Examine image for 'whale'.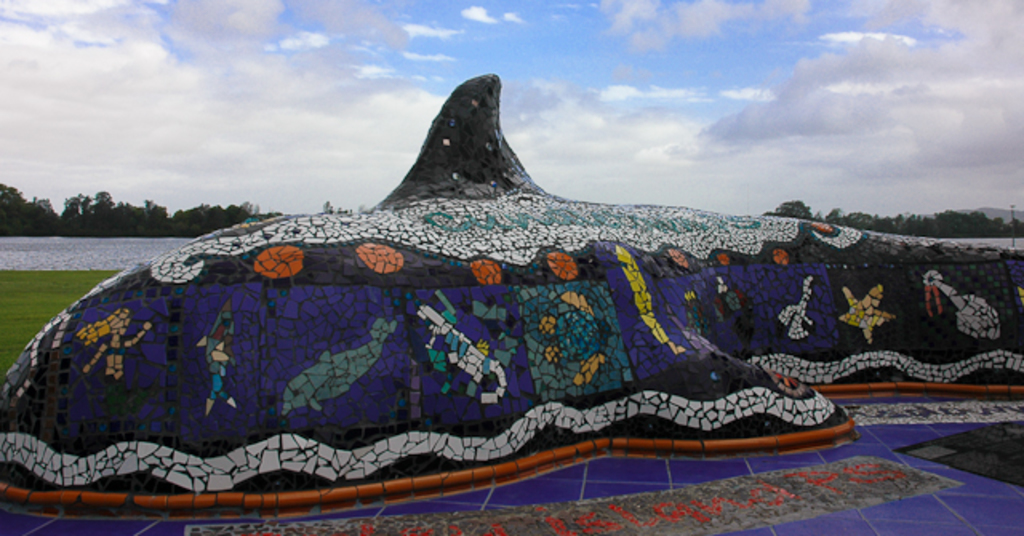
Examination result: <box>0,78,1022,501</box>.
